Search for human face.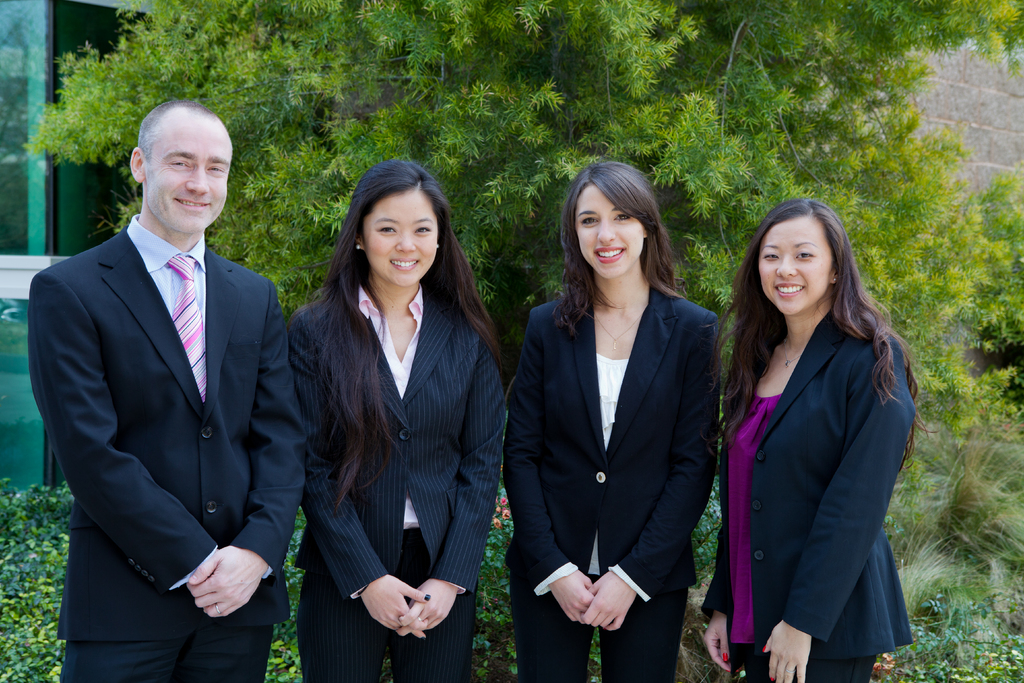
Found at <bbox>357, 188, 435, 285</bbox>.
